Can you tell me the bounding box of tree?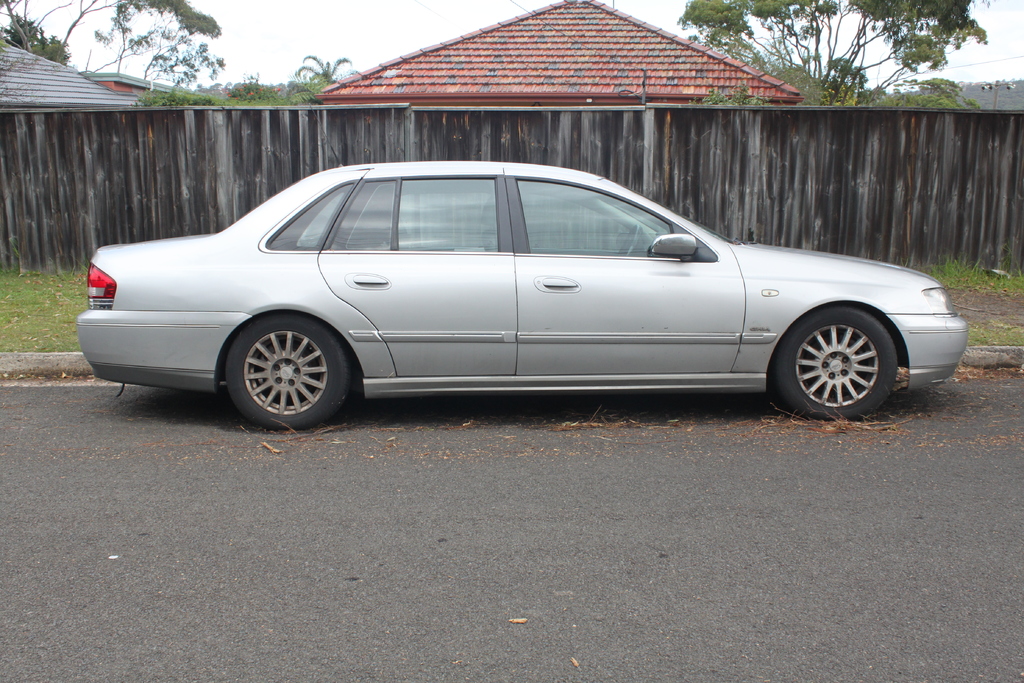
left=30, top=33, right=70, bottom=65.
